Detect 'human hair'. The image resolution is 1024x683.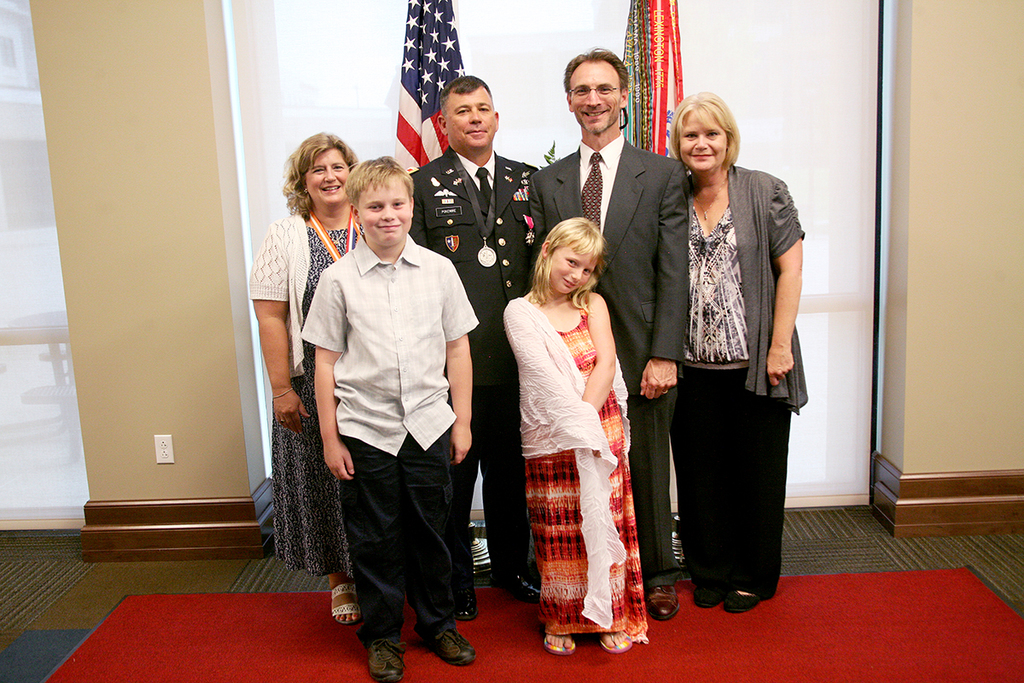
[278, 135, 359, 225].
